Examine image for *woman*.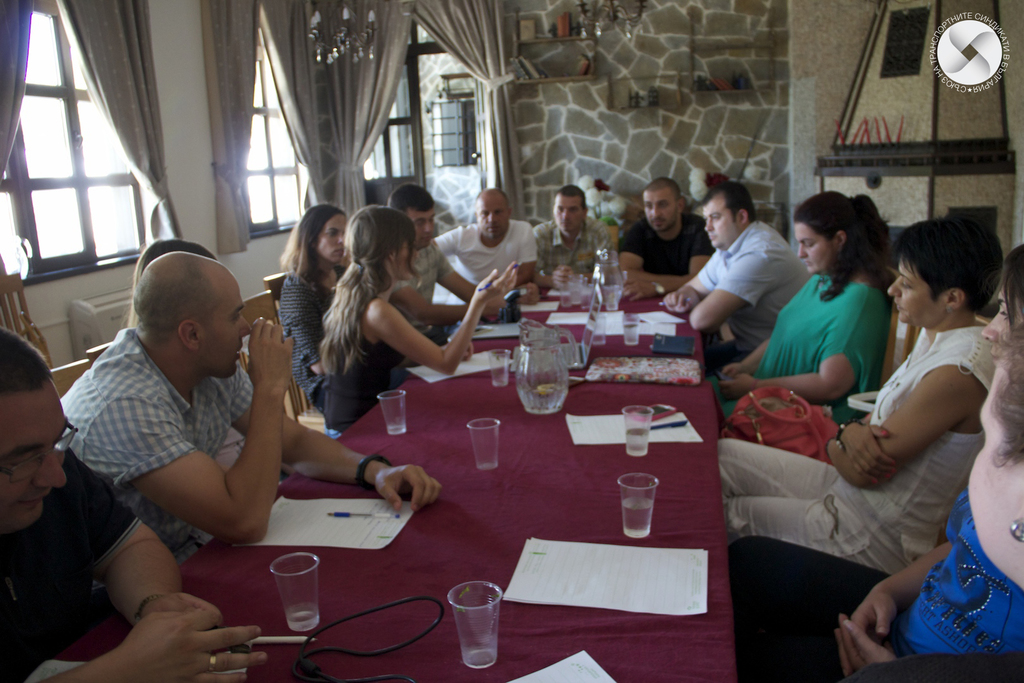
Examination result: <region>714, 215, 1001, 546</region>.
